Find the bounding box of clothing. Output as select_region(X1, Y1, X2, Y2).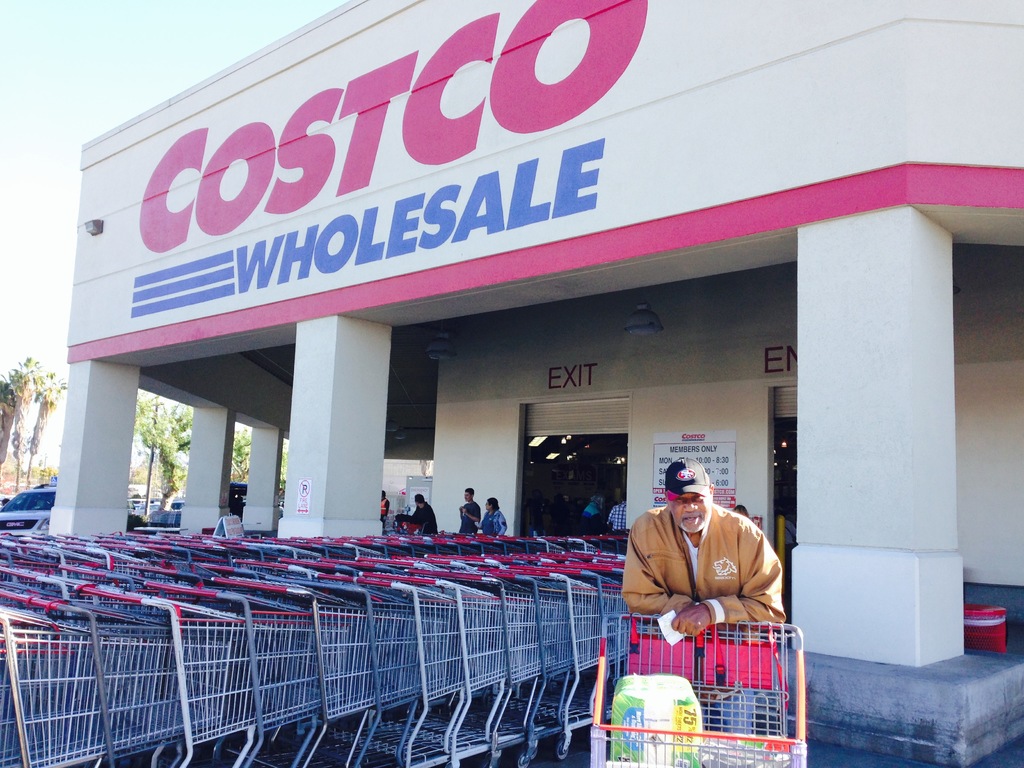
select_region(779, 516, 794, 555).
